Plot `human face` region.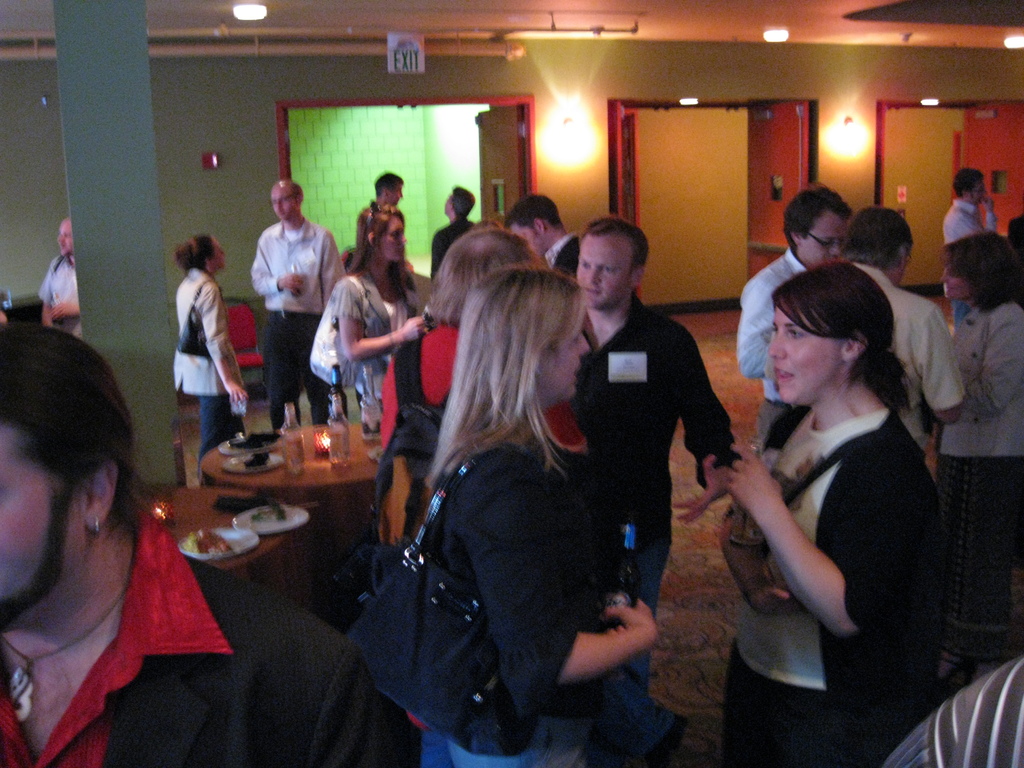
Plotted at <bbox>509, 225, 547, 255</bbox>.
